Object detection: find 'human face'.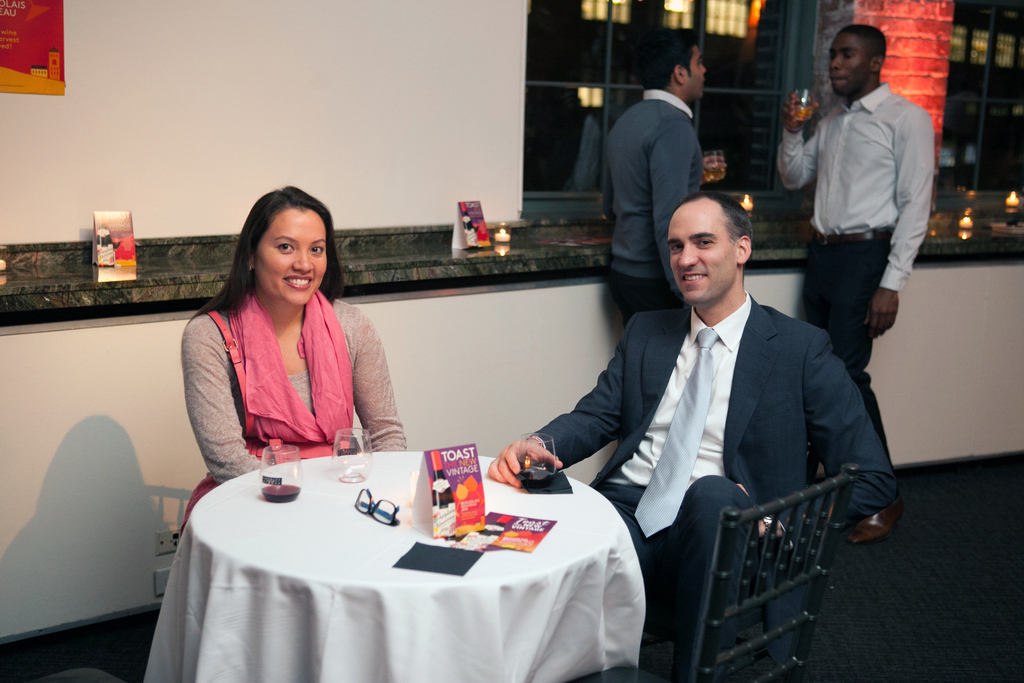
[666,197,737,309].
